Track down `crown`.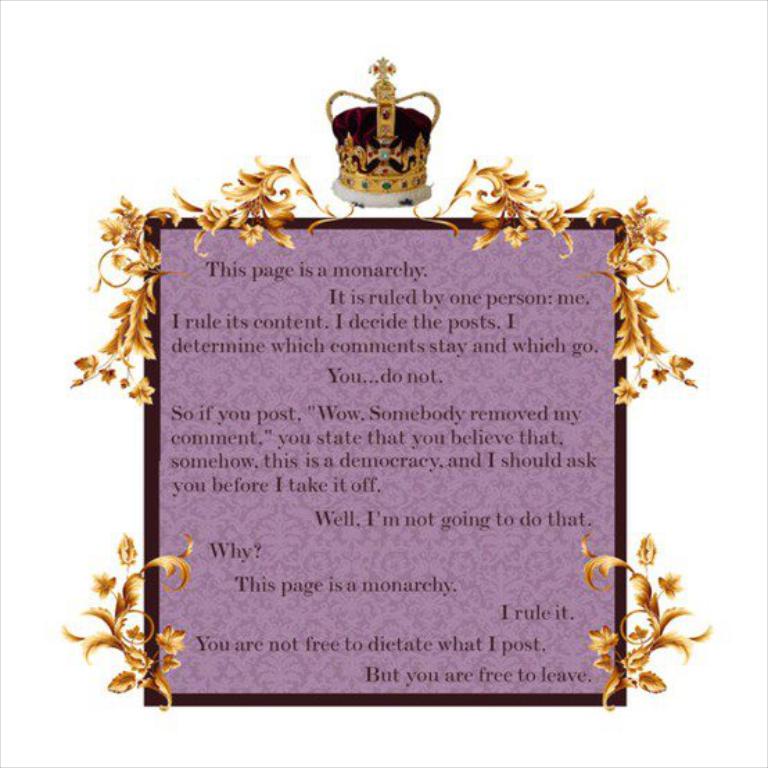
Tracked to <bbox>322, 55, 444, 208</bbox>.
